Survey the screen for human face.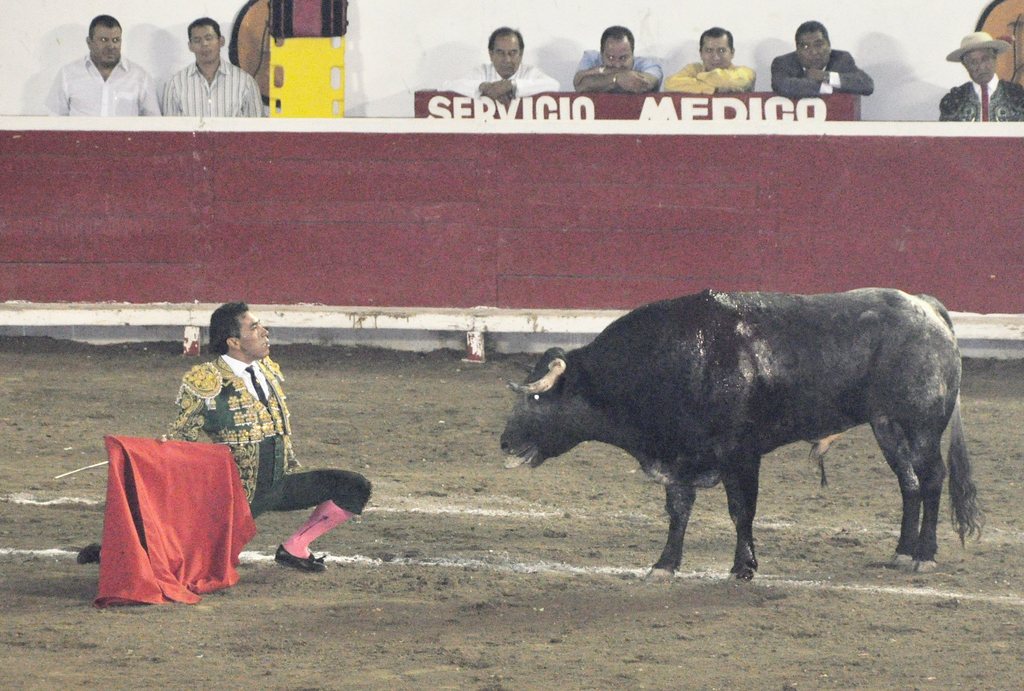
Survey found: x1=190 y1=24 x2=219 y2=61.
